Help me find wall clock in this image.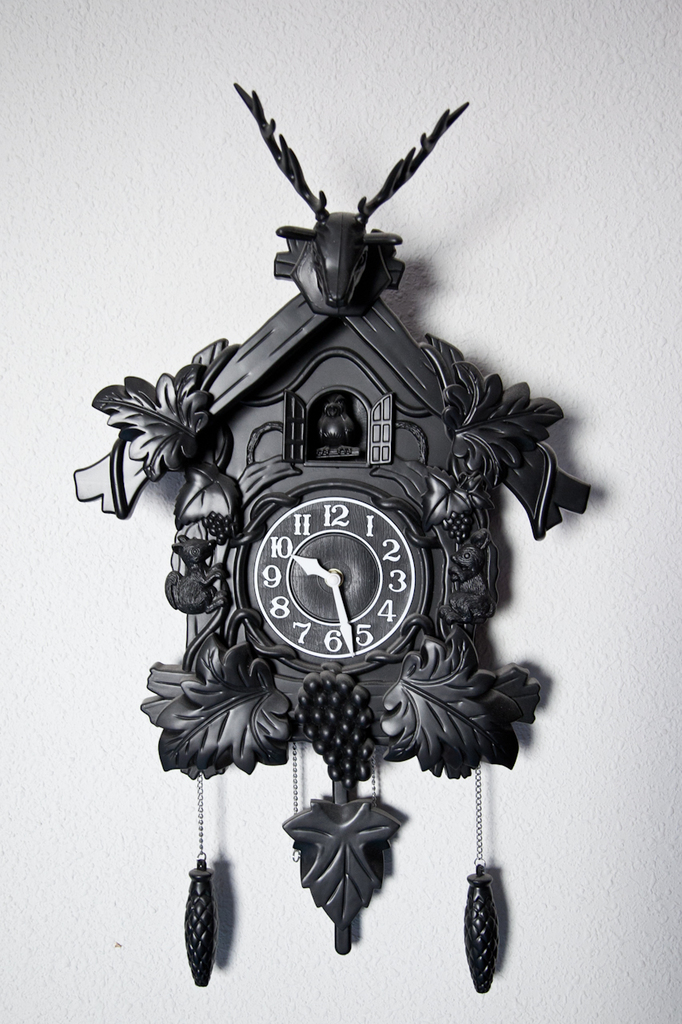
Found it: {"x1": 249, "y1": 494, "x2": 417, "y2": 666}.
